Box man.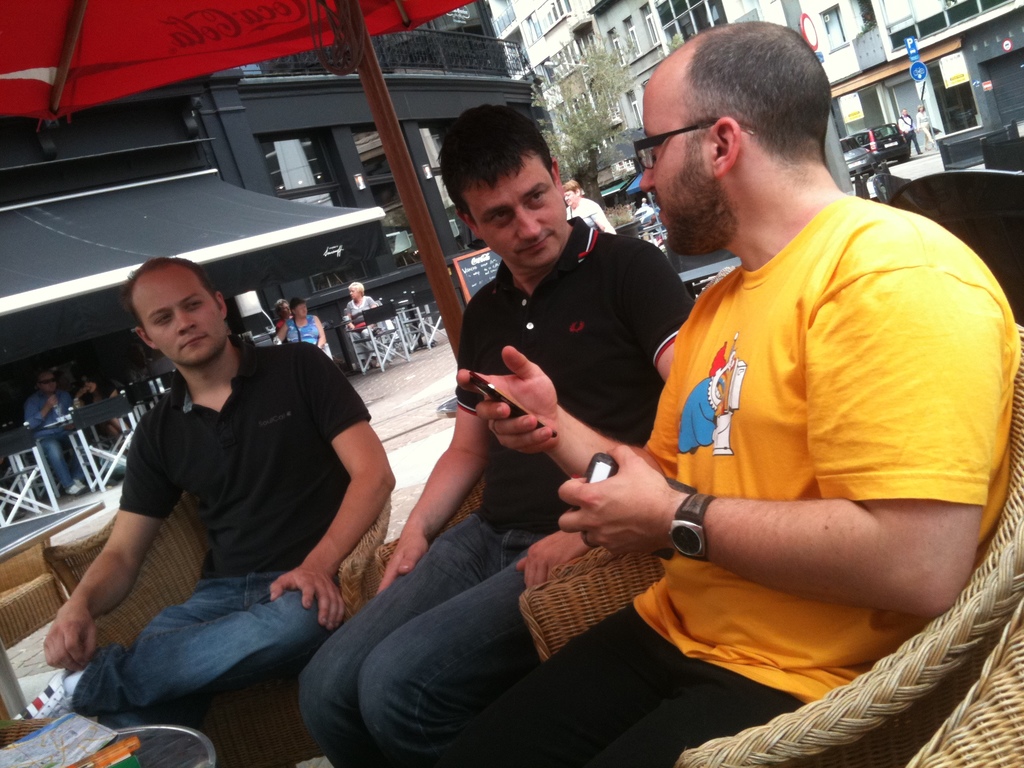
bbox(434, 20, 1022, 767).
